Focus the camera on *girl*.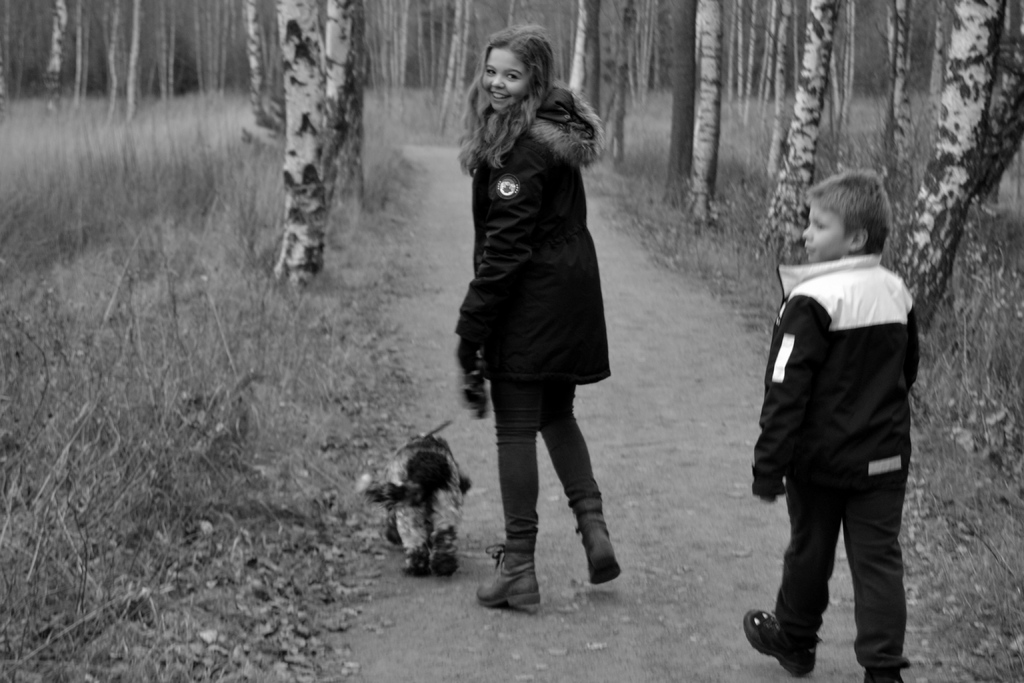
Focus region: x1=451 y1=19 x2=620 y2=605.
